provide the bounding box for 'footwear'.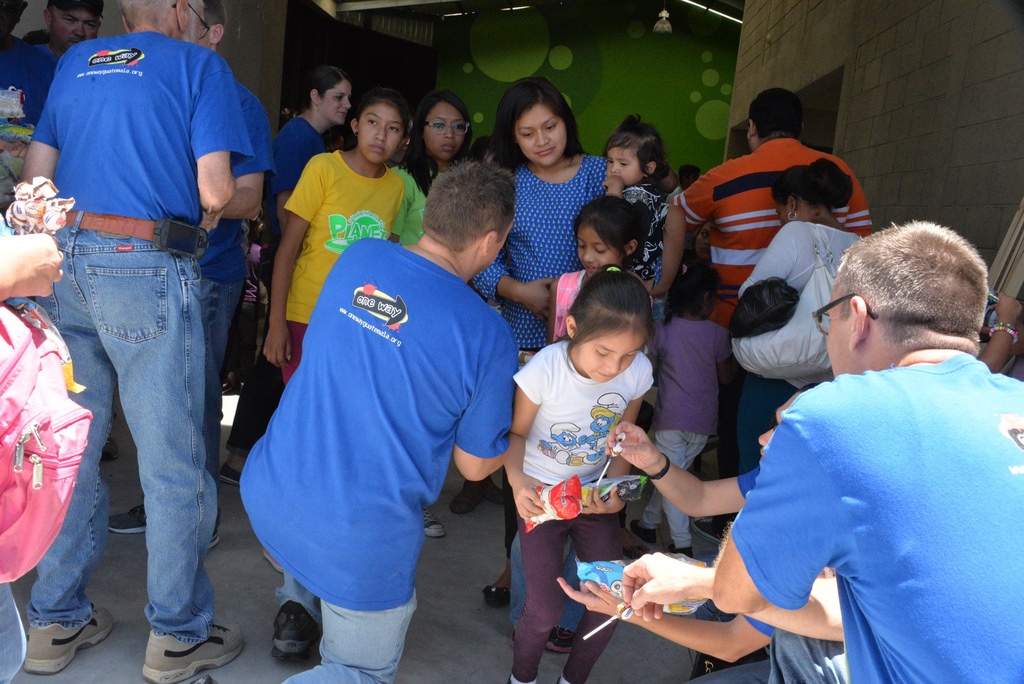
(x1=24, y1=601, x2=114, y2=675).
